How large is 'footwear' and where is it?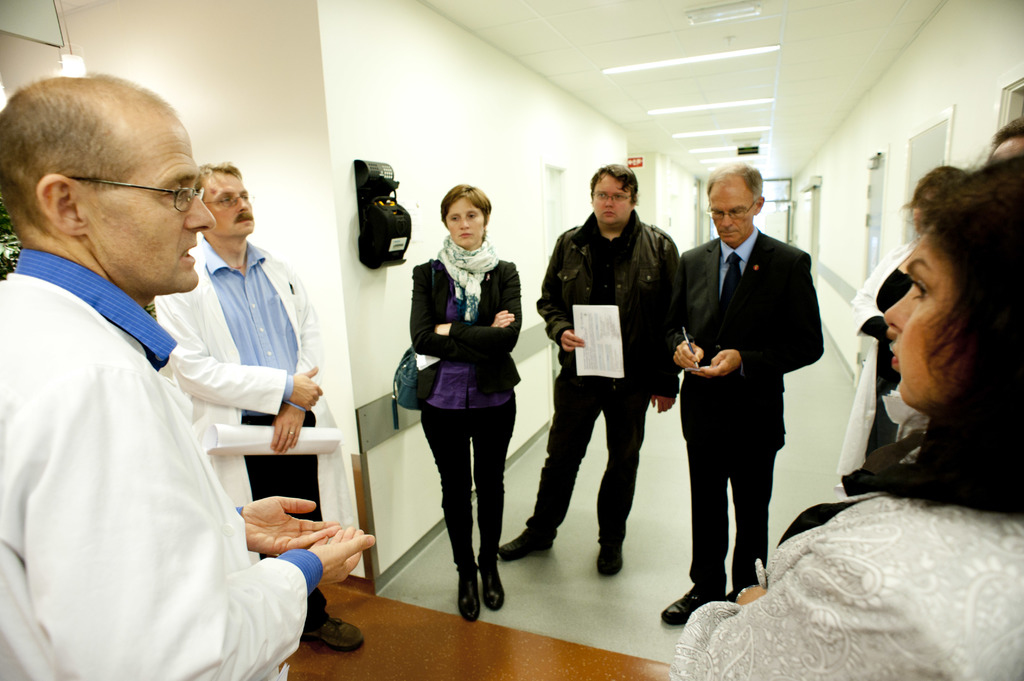
Bounding box: {"left": 660, "top": 584, "right": 726, "bottom": 627}.
